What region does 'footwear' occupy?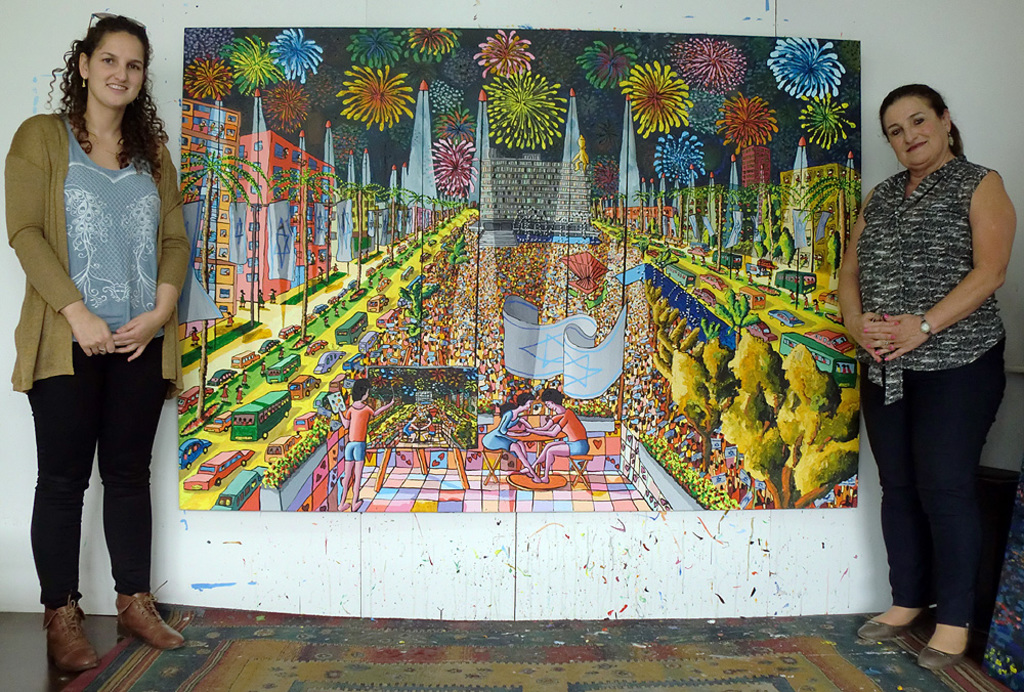
(x1=916, y1=636, x2=982, y2=666).
